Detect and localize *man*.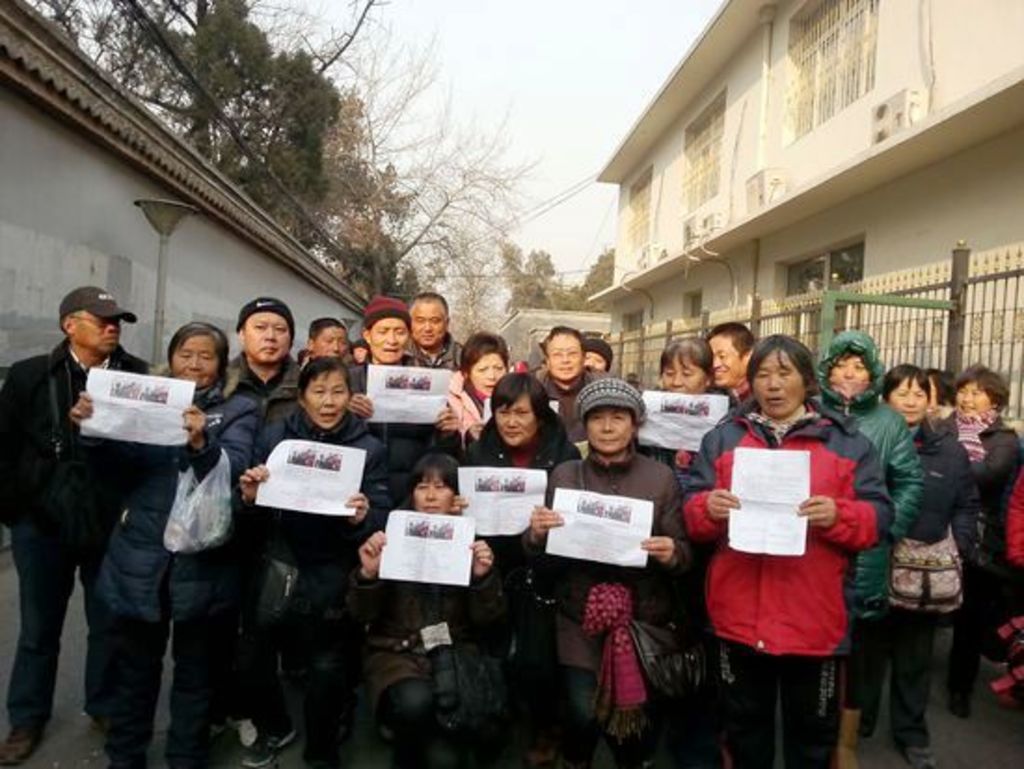
Localized at x1=223 y1=292 x2=309 y2=449.
